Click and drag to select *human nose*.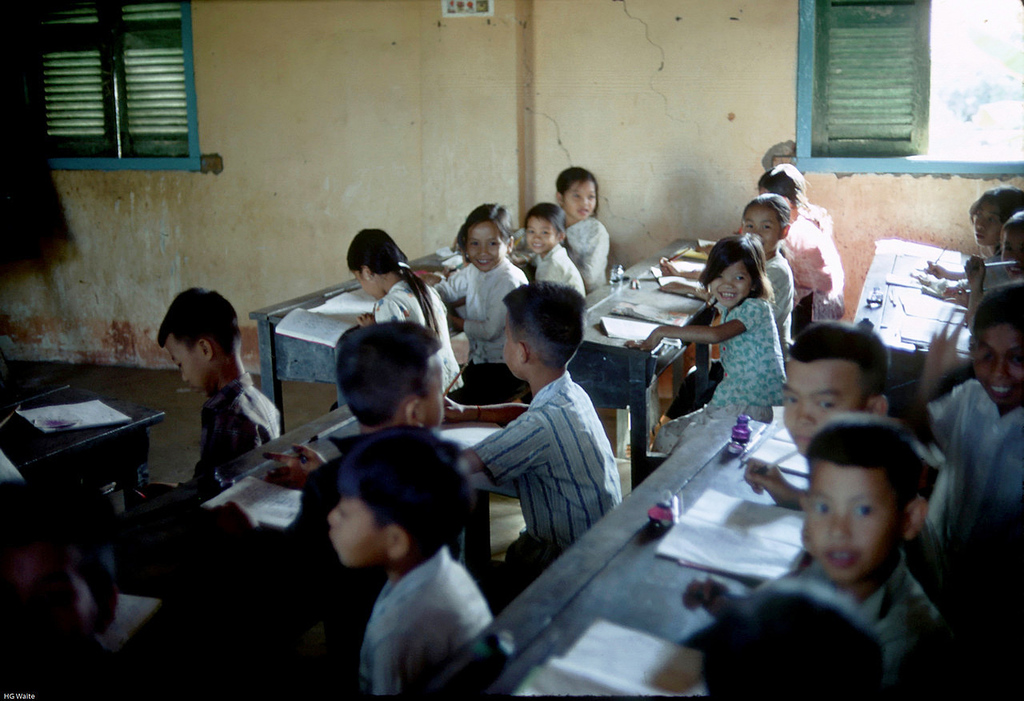
Selection: {"left": 985, "top": 349, "right": 1010, "bottom": 385}.
